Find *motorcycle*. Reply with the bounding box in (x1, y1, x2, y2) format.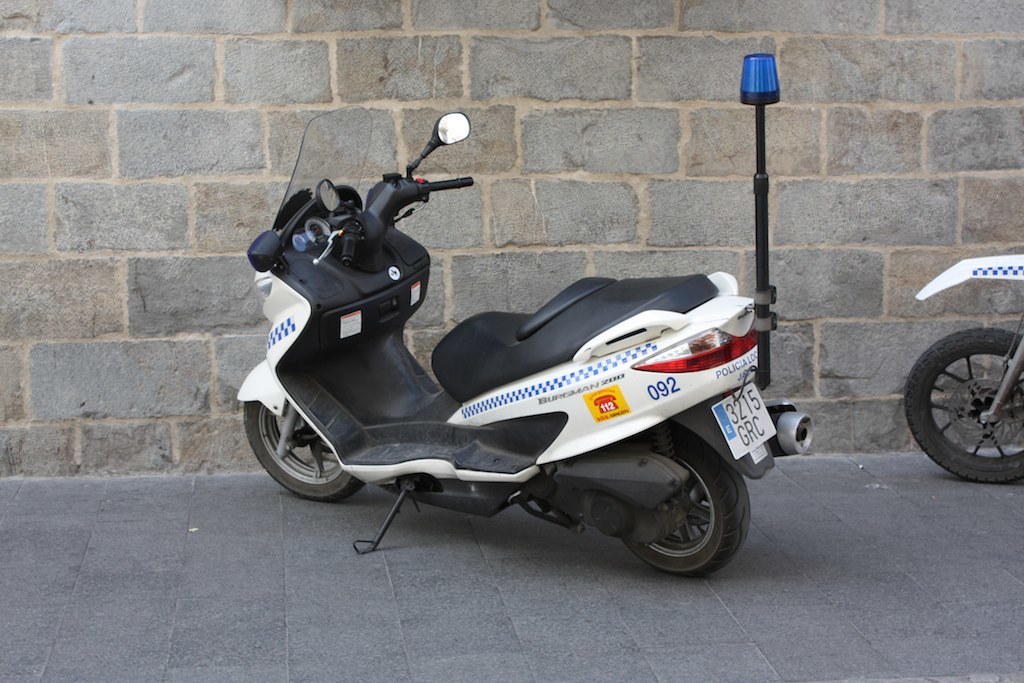
(901, 258, 1023, 485).
